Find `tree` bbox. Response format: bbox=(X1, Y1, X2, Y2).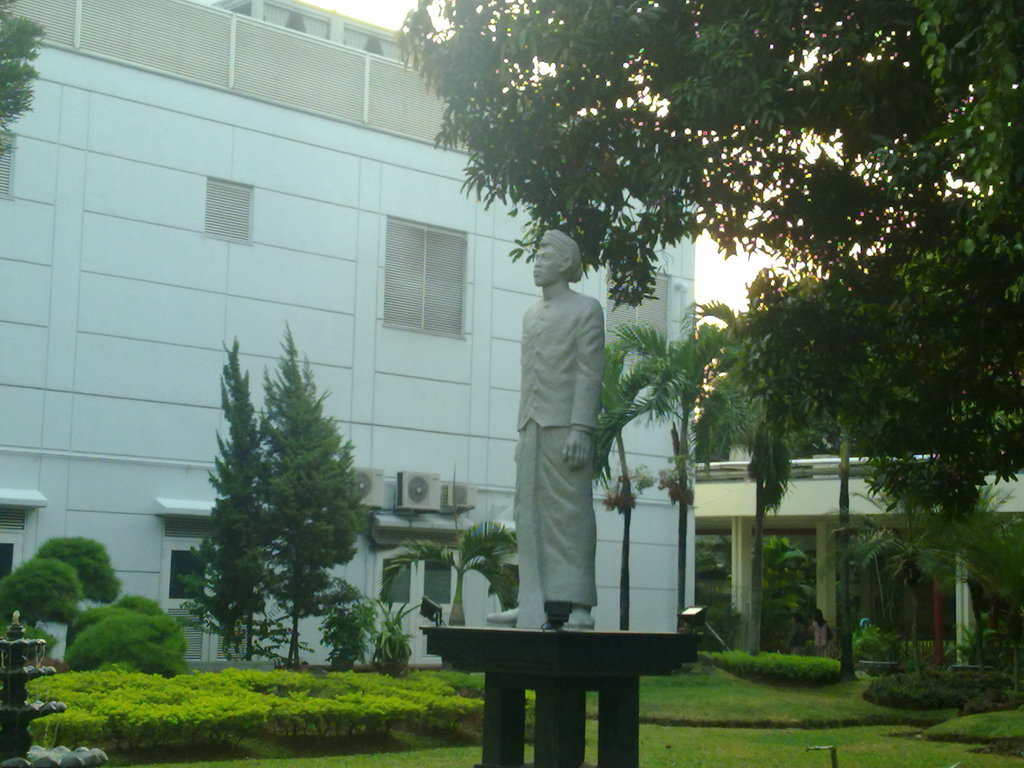
bbox=(180, 332, 289, 666).
